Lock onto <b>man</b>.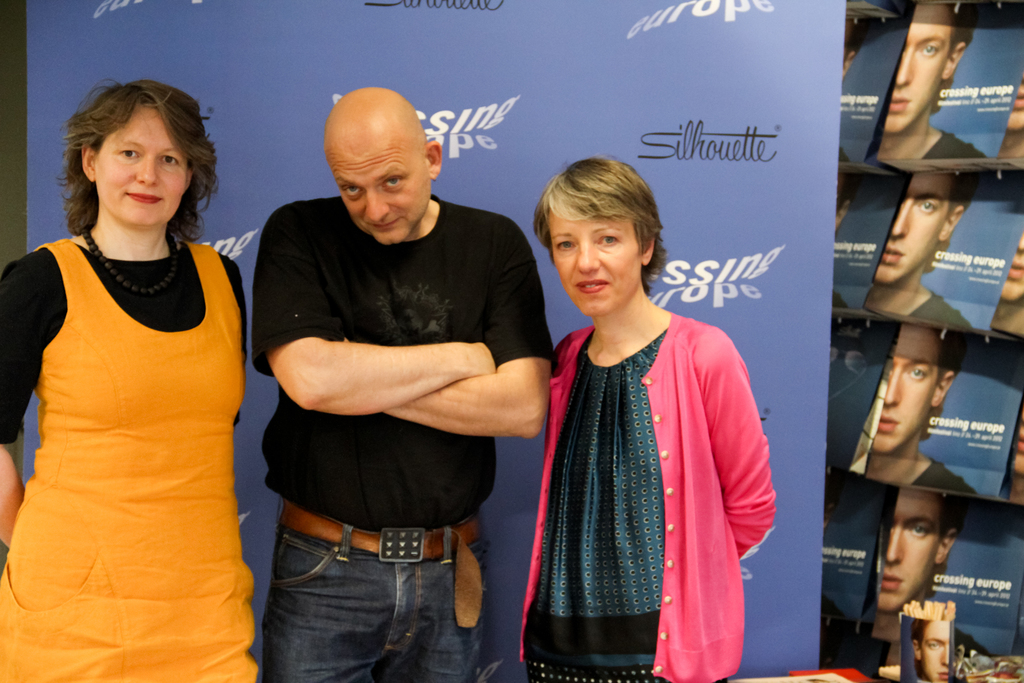
Locked: box=[909, 618, 951, 682].
